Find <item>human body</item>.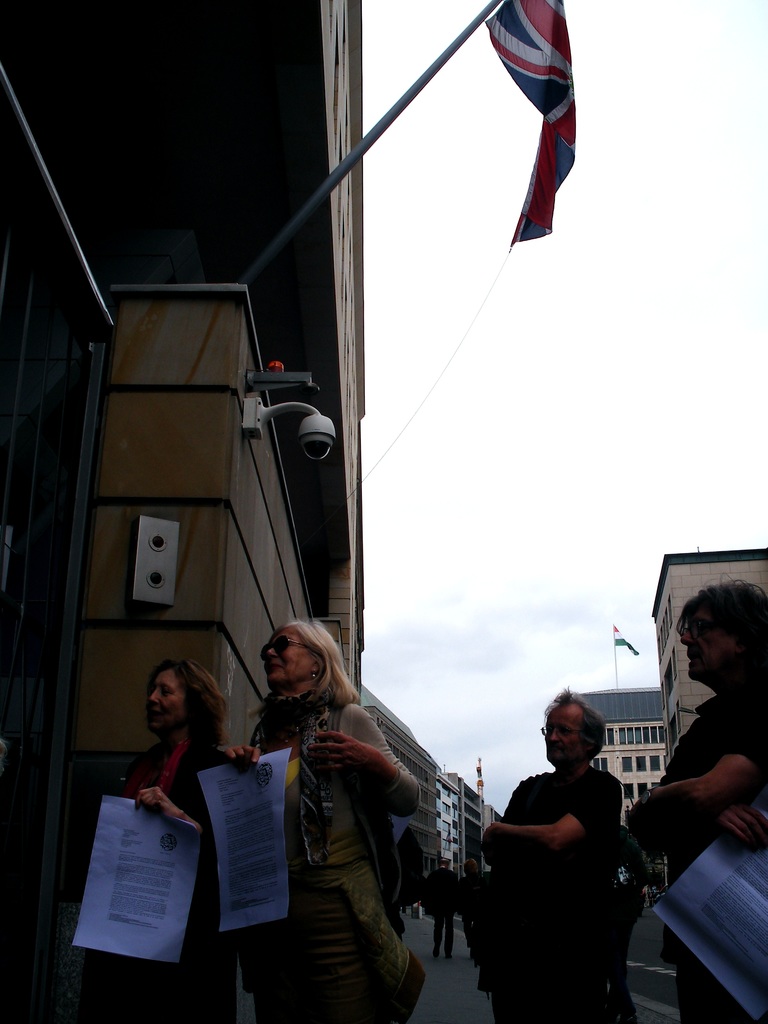
x1=86 y1=741 x2=243 y2=1023.
